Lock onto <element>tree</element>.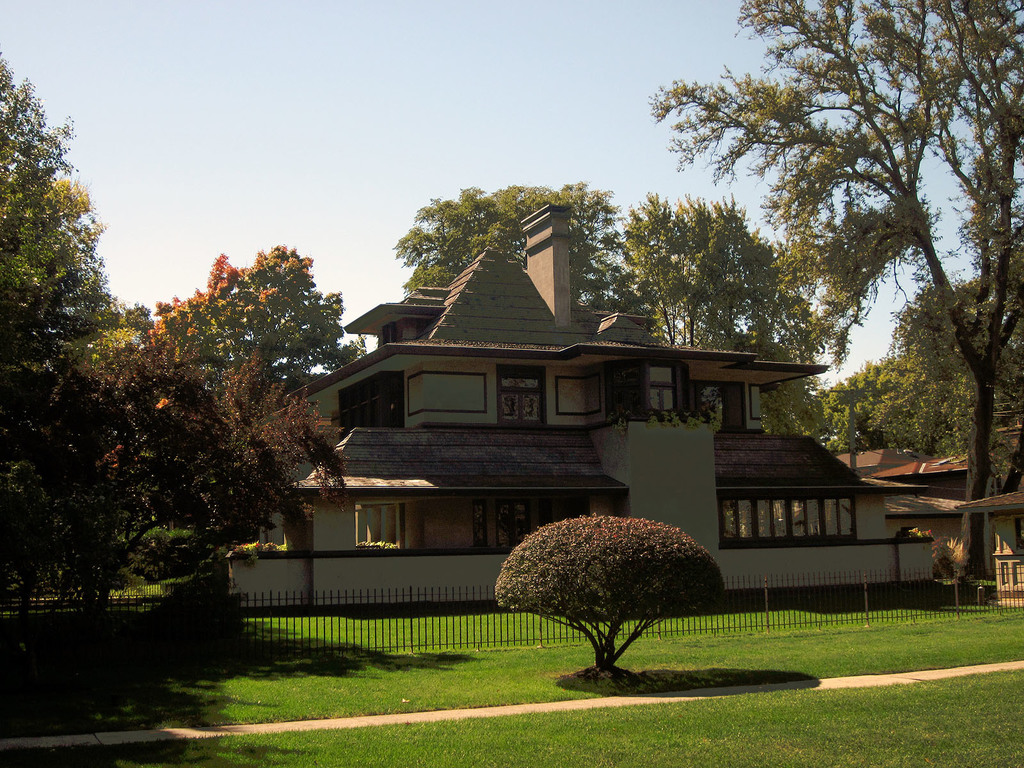
Locked: [x1=391, y1=184, x2=645, y2=321].
